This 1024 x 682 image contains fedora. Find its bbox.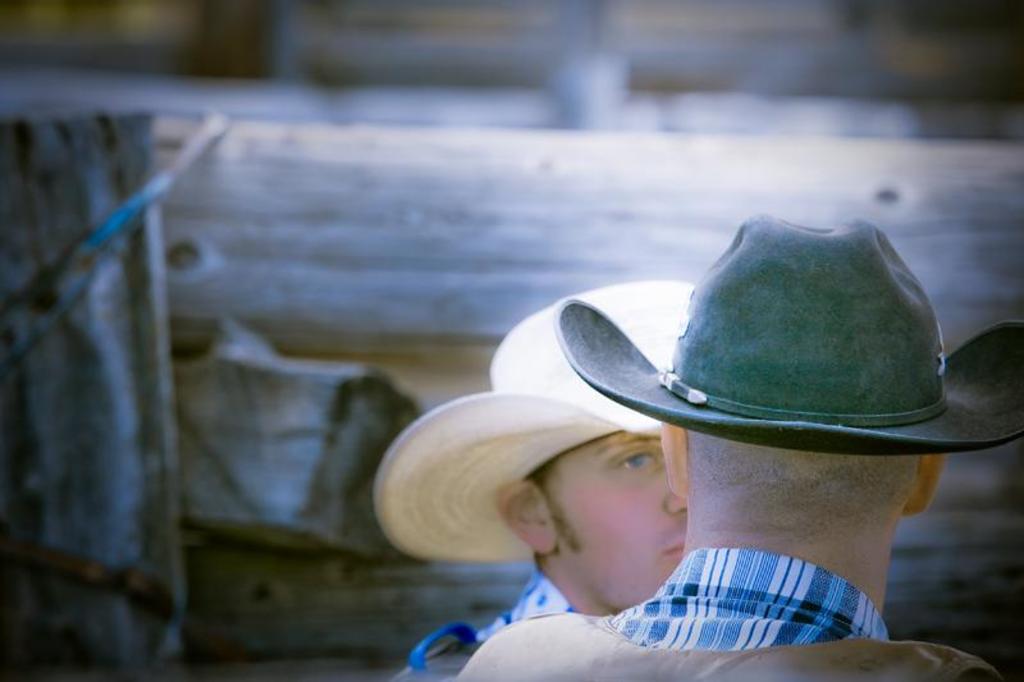
371 279 695 558.
